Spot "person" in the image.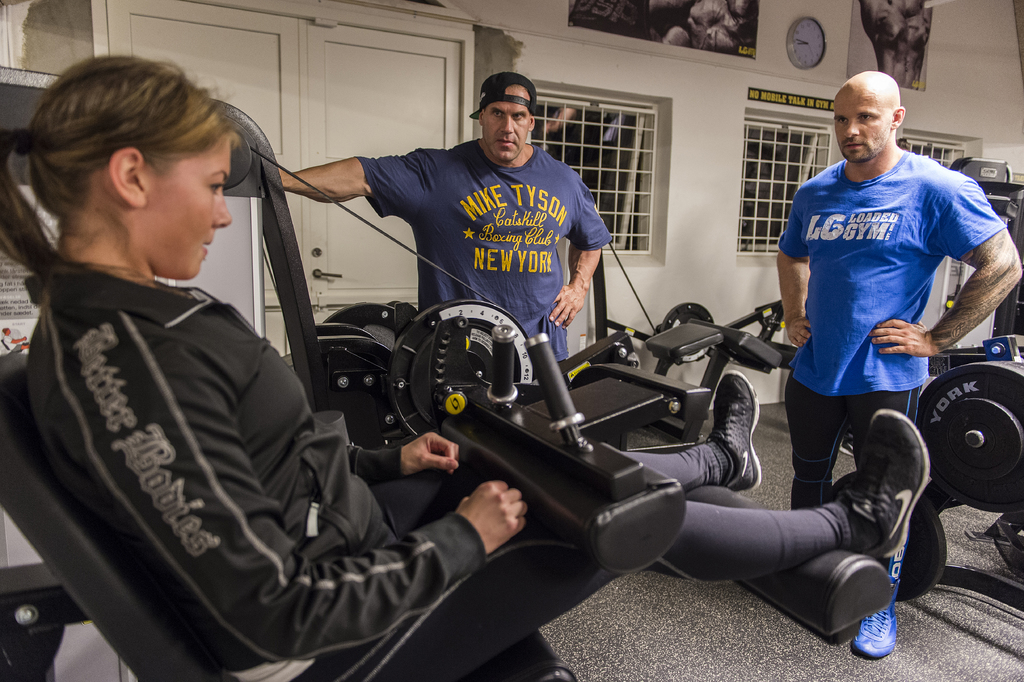
"person" found at crop(1, 326, 28, 351).
